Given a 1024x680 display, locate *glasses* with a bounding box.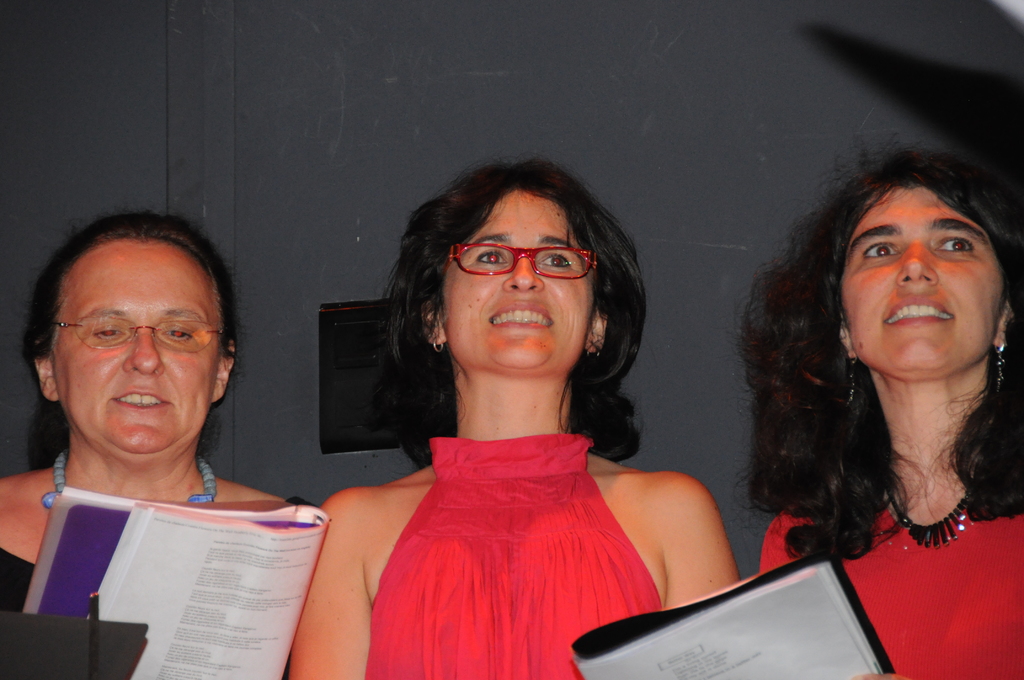
Located: {"left": 437, "top": 241, "right": 609, "bottom": 282}.
